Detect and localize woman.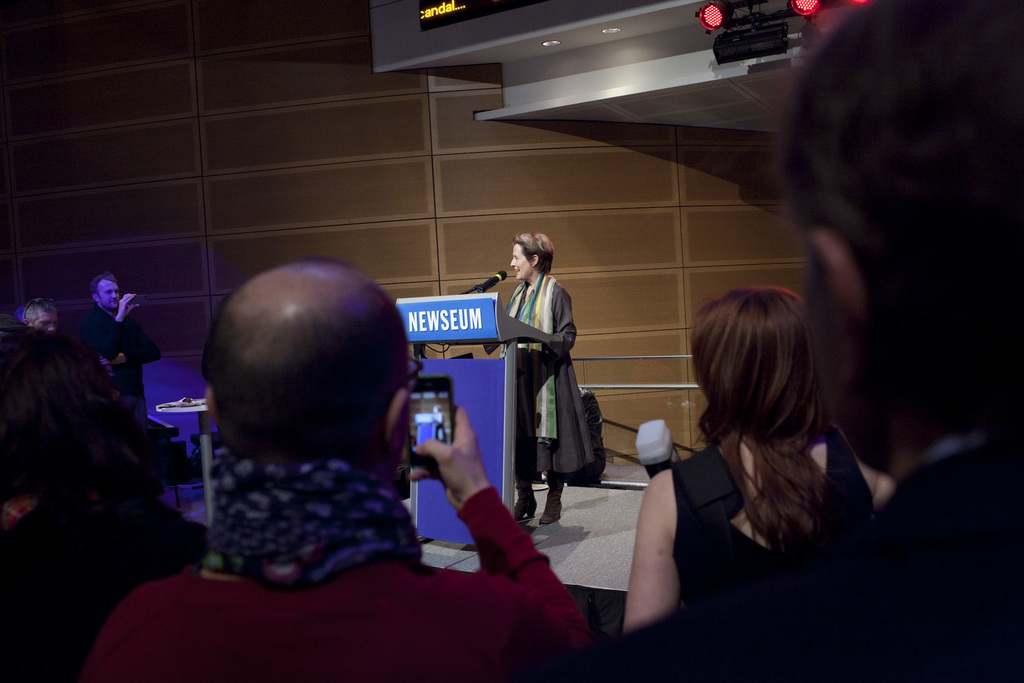
Localized at 661/249/868/645.
